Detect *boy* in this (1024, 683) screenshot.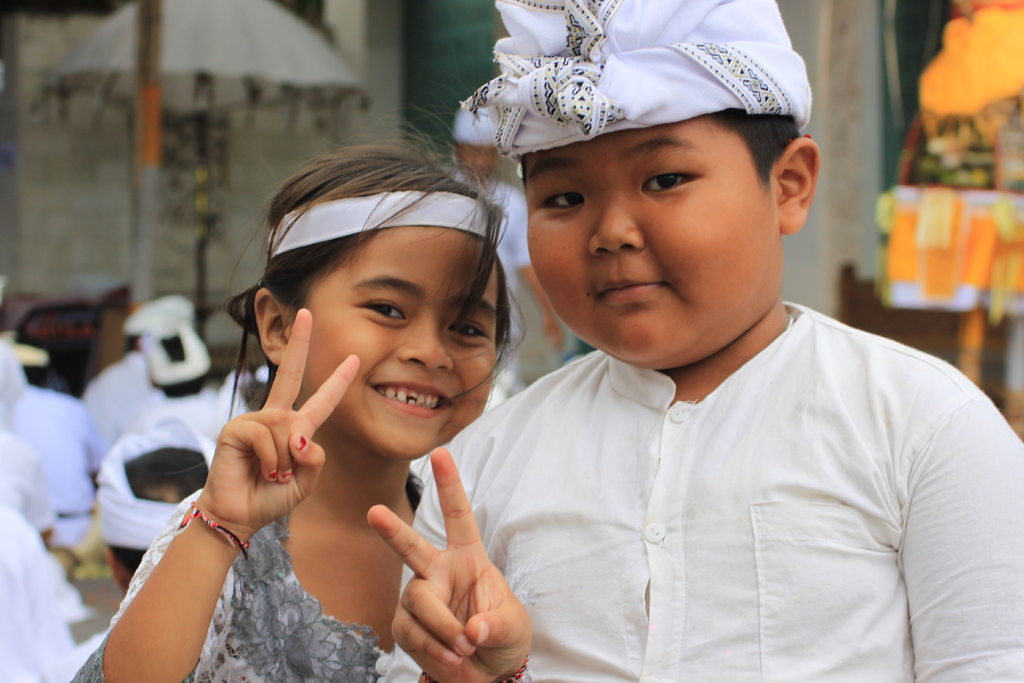
Detection: bbox=(377, 1, 1023, 681).
